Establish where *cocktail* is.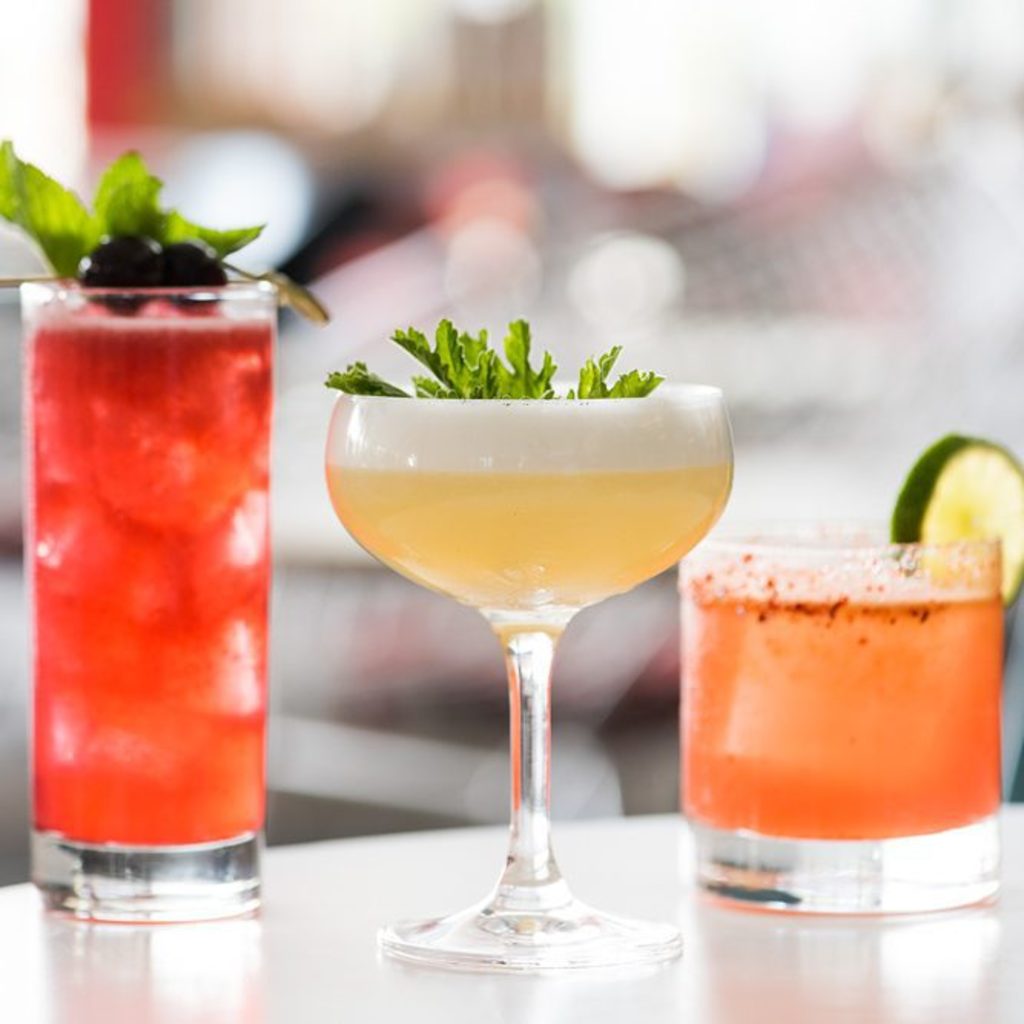
Established at 23, 278, 270, 924.
